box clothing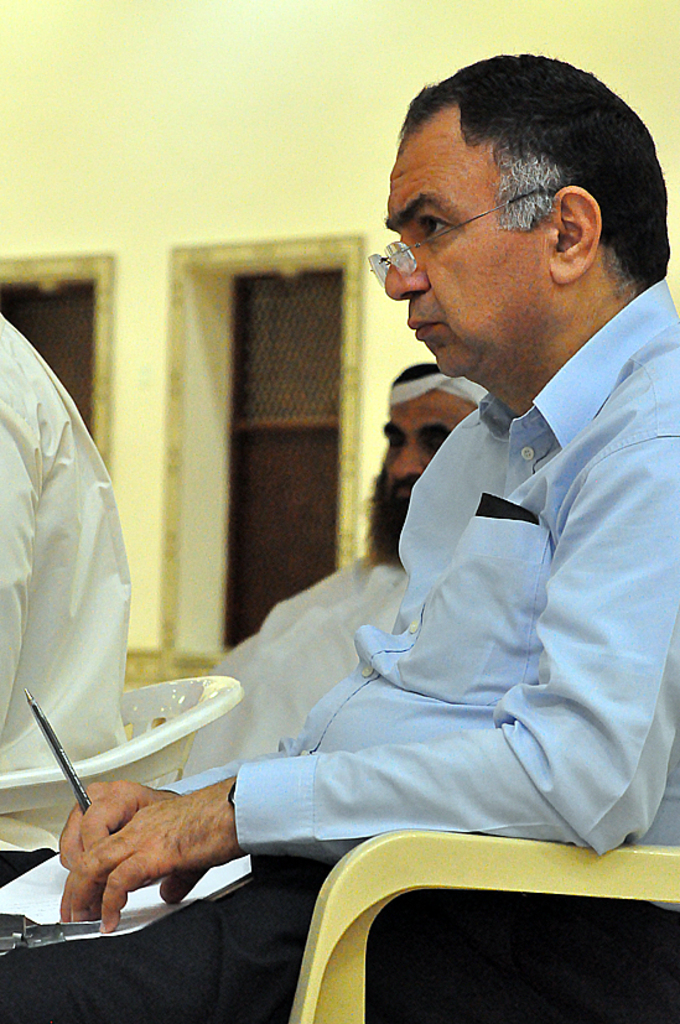
0:317:128:774
